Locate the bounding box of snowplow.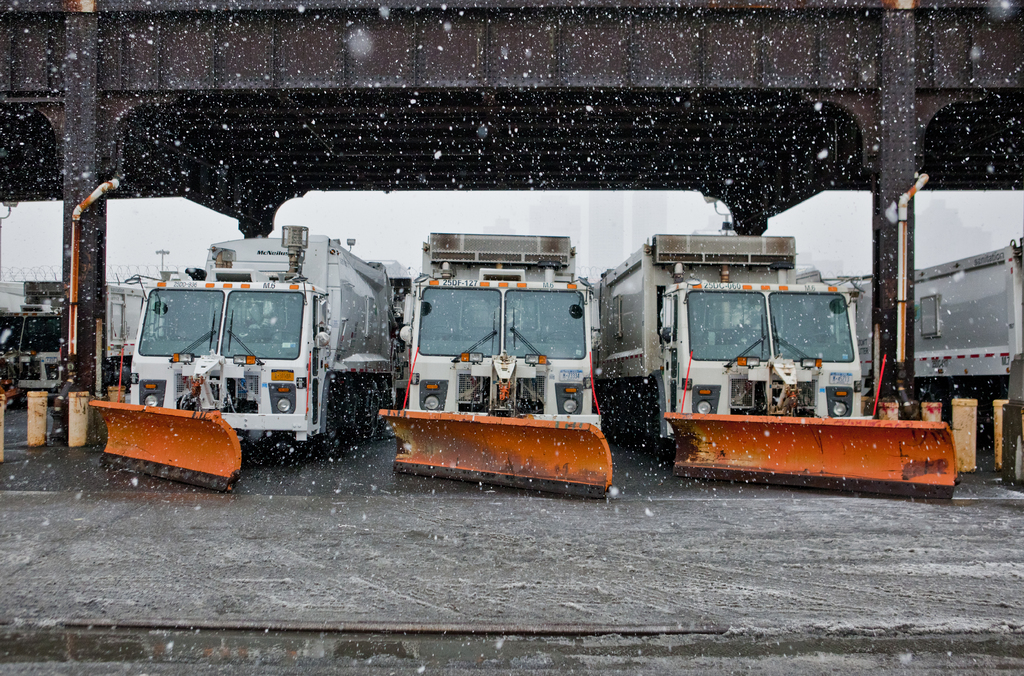
Bounding box: locate(378, 229, 618, 495).
